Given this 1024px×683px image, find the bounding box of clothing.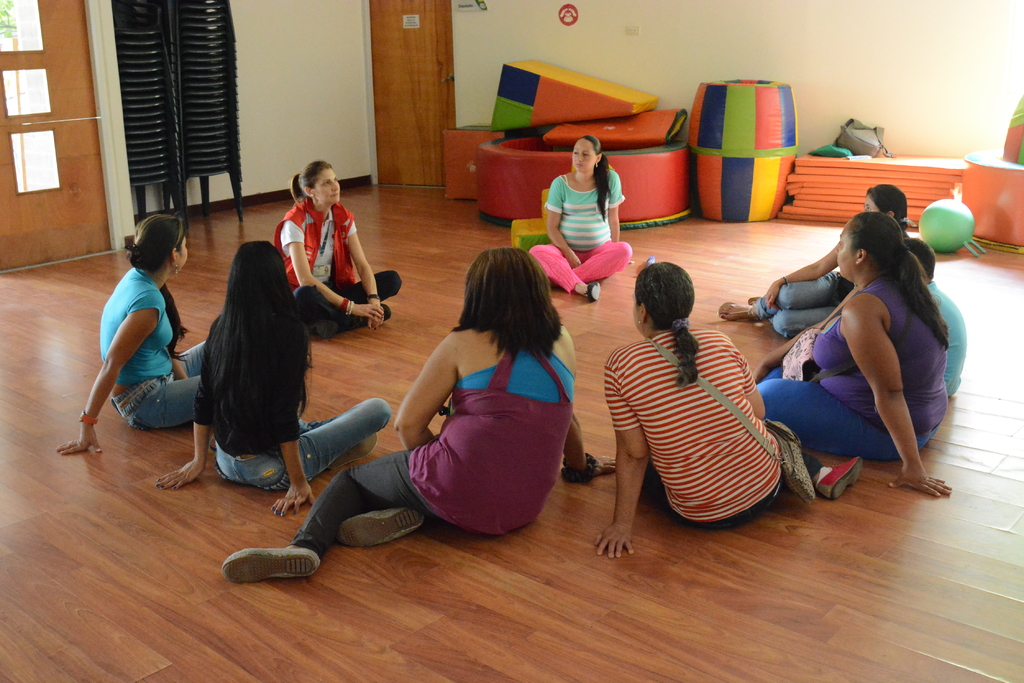
rect(755, 274, 950, 459).
